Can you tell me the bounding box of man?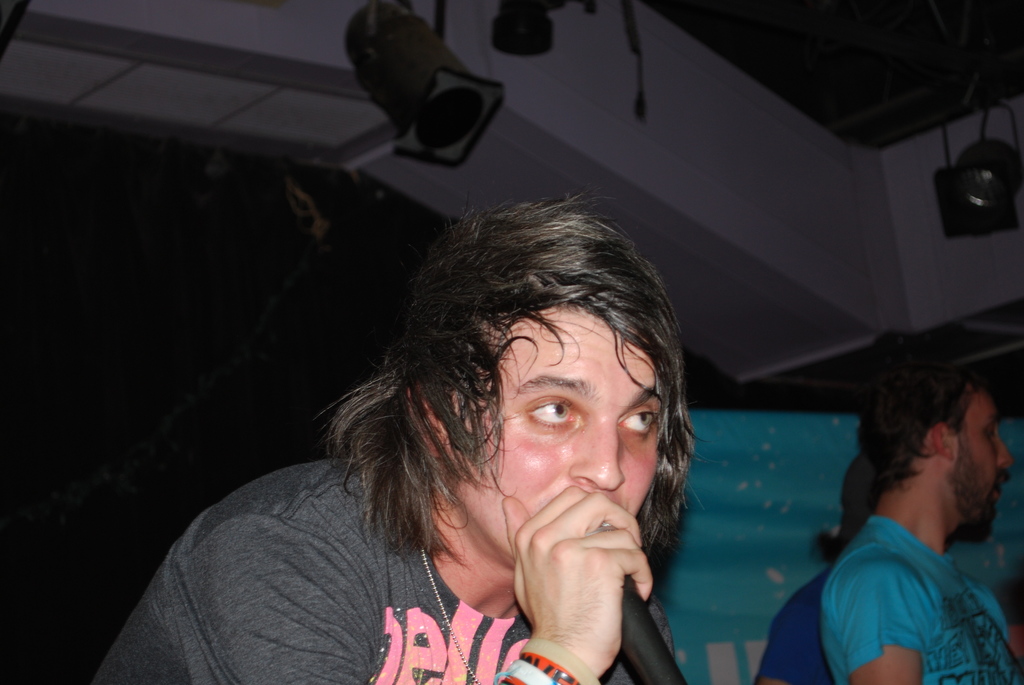
87/191/712/684.
